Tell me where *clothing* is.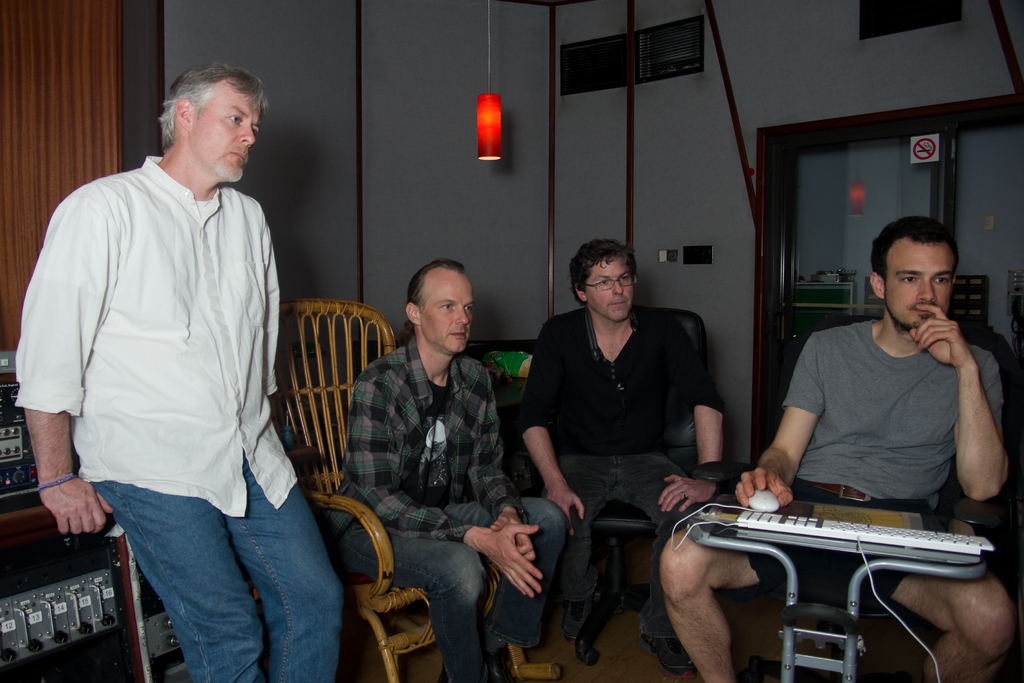
*clothing* is at box(521, 301, 724, 644).
